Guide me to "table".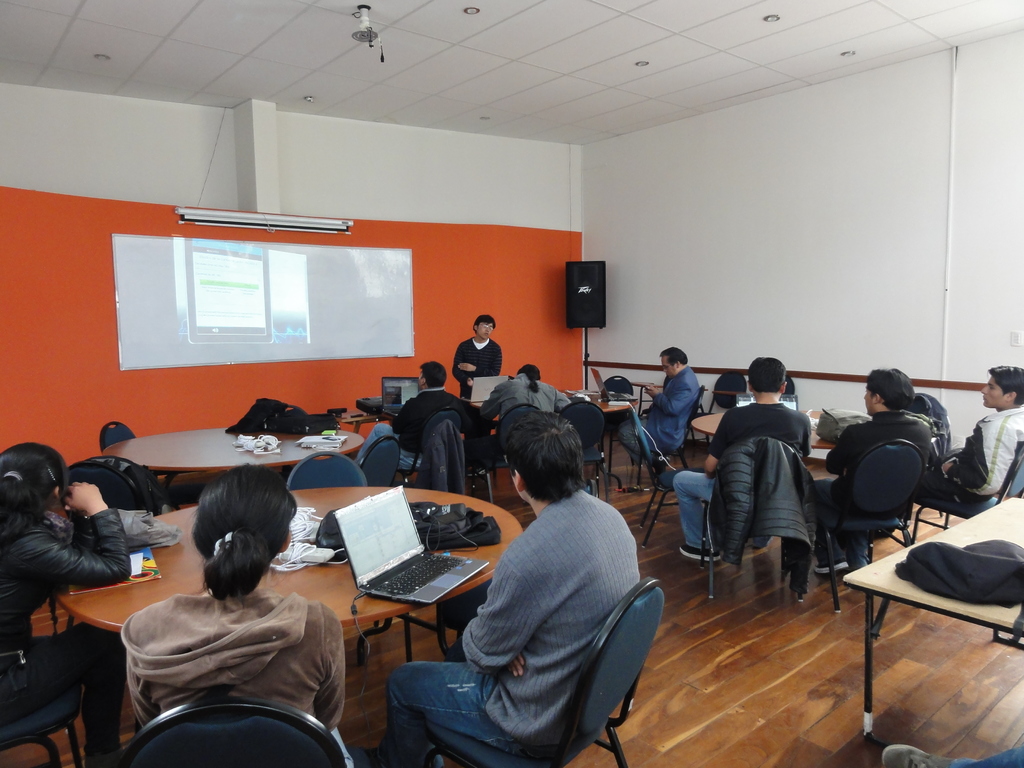
Guidance: select_region(848, 486, 1023, 750).
